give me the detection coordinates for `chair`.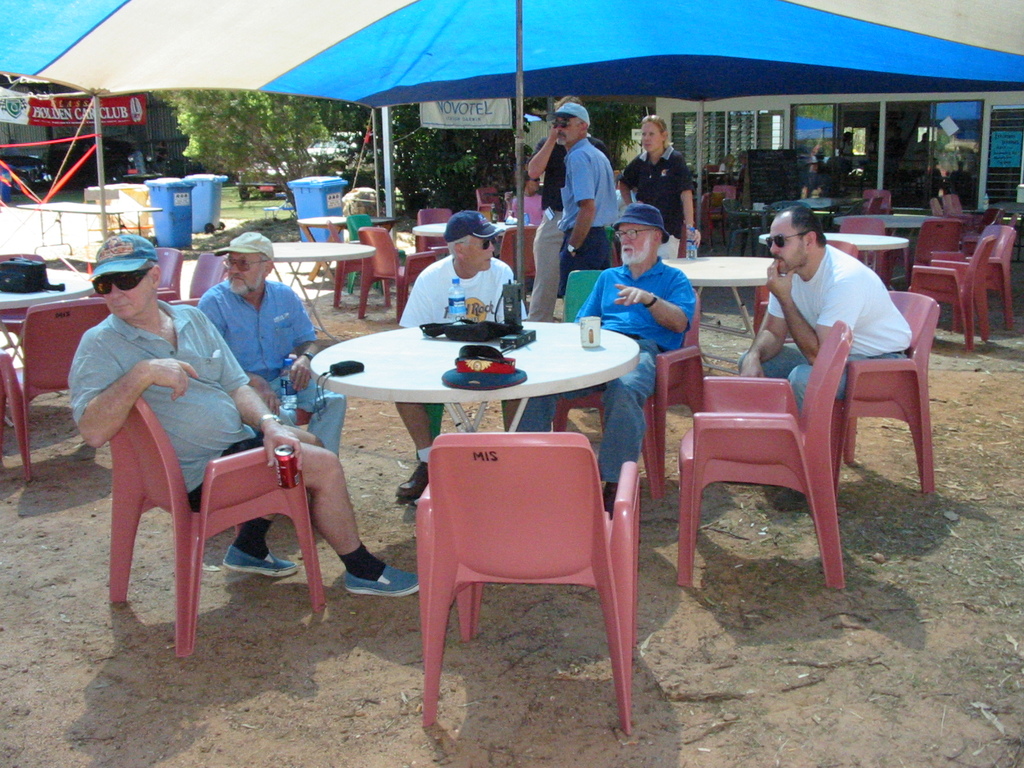
826,294,940,486.
